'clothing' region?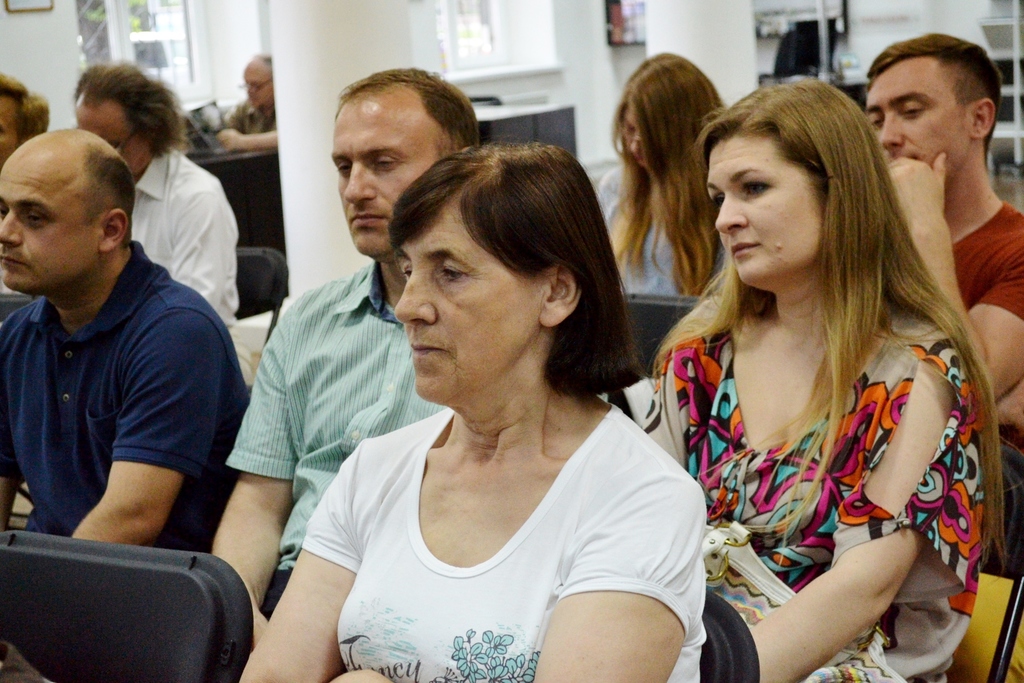
pyautogui.locateOnScreen(123, 142, 240, 329)
